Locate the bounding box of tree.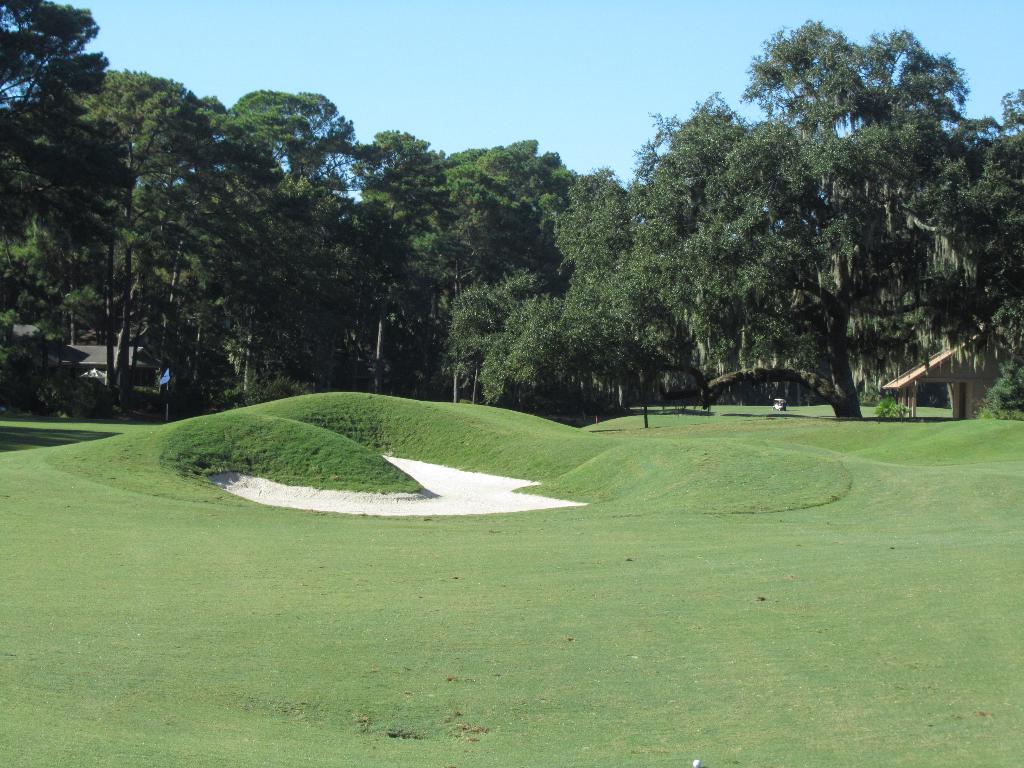
Bounding box: select_region(694, 29, 1000, 435).
